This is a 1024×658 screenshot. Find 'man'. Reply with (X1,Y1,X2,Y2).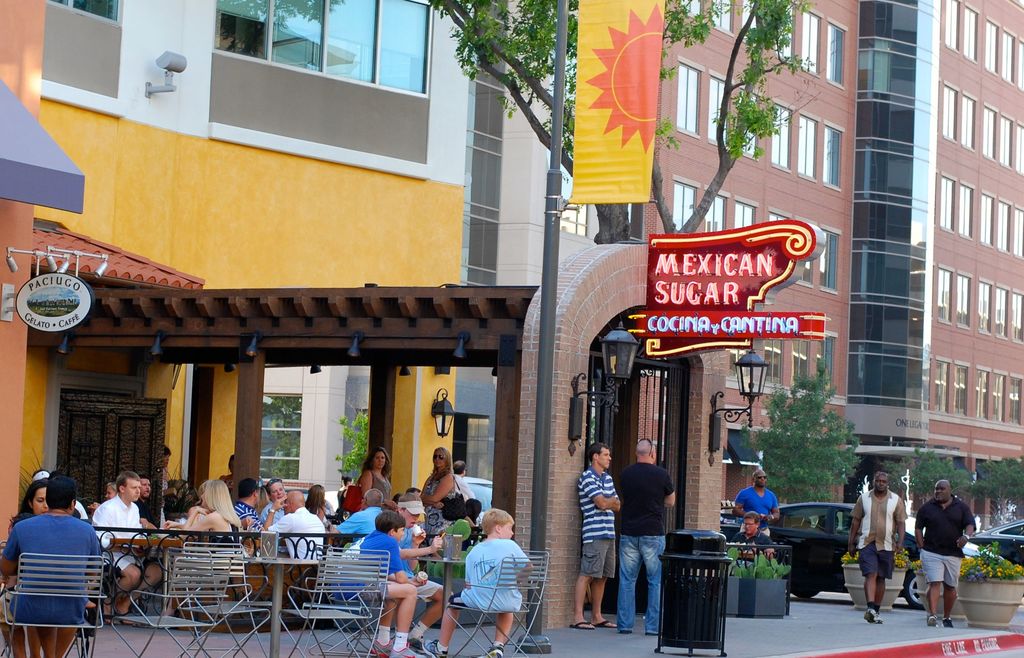
(726,510,782,562).
